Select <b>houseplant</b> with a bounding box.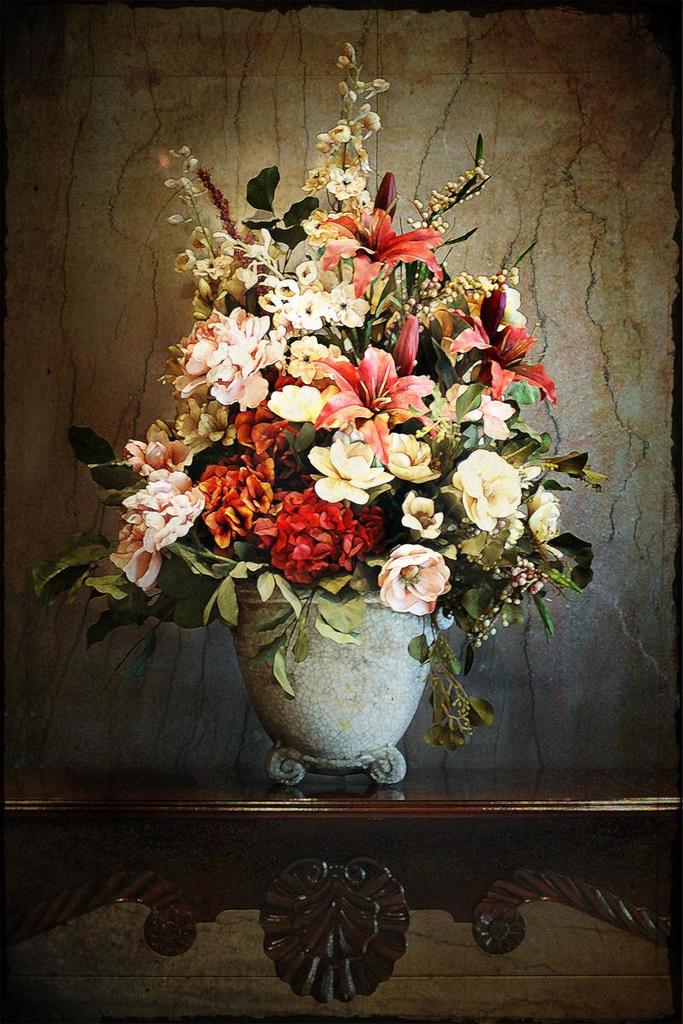
<bbox>76, 95, 608, 877</bbox>.
